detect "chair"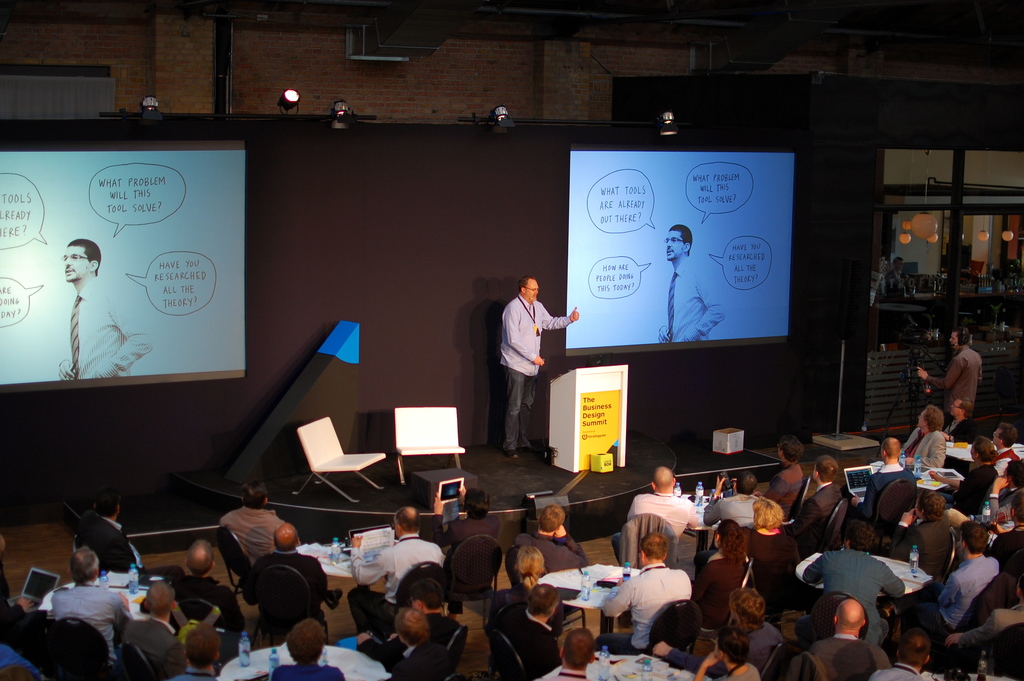
x1=446, y1=536, x2=501, y2=630
